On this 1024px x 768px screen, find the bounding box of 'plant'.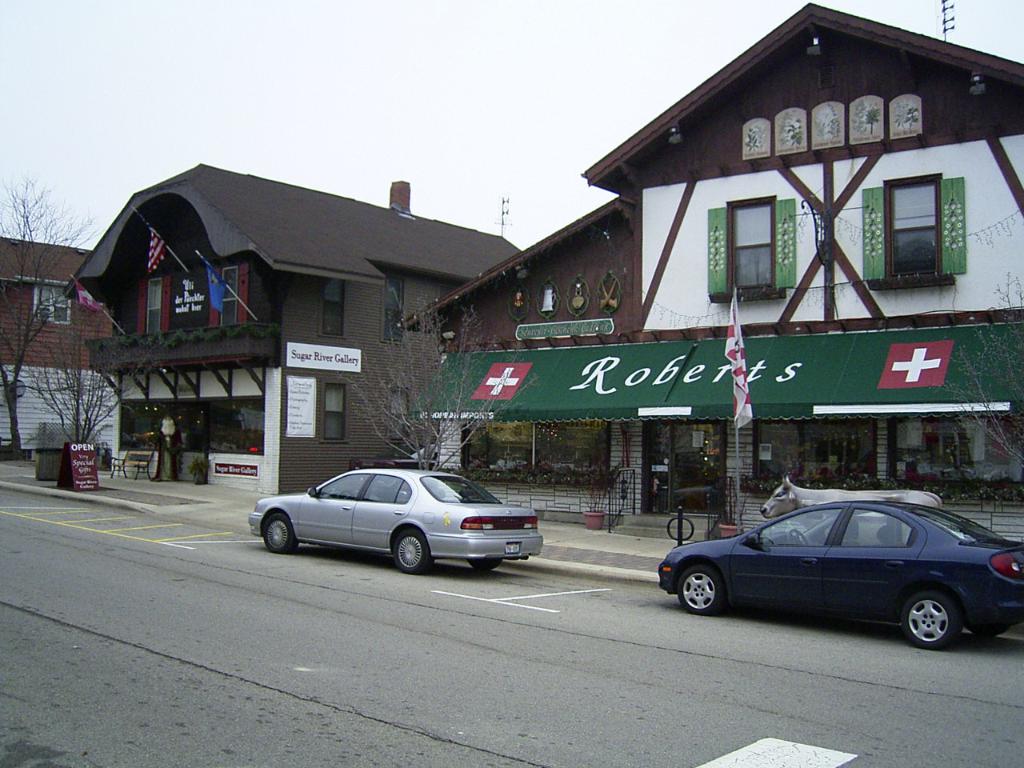
Bounding box: bbox=(185, 451, 216, 482).
